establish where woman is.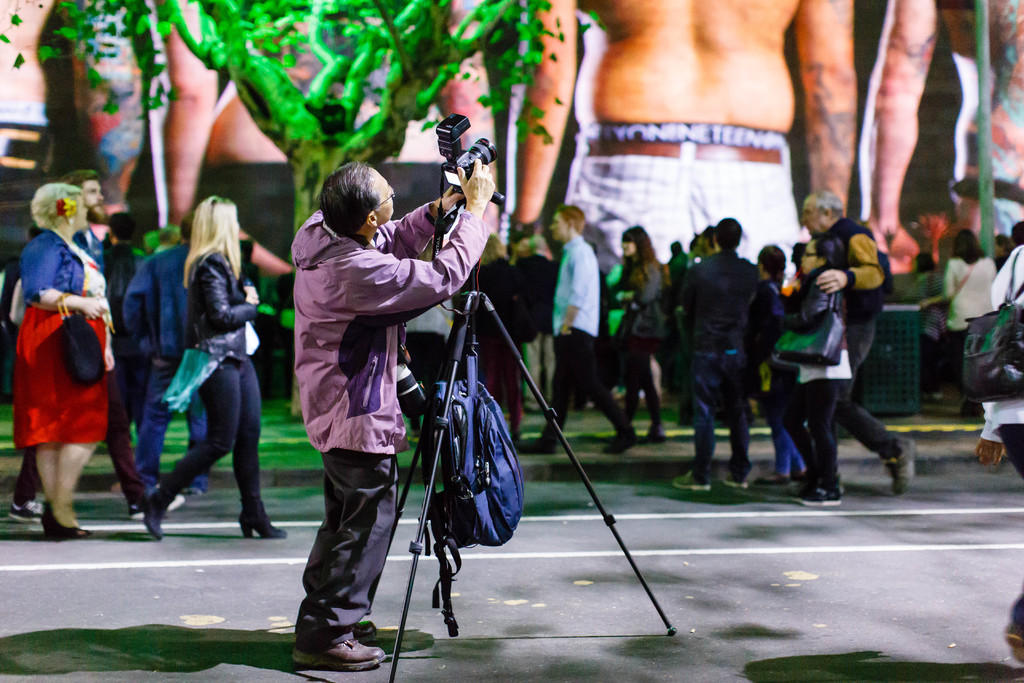
Established at bbox=(132, 174, 261, 548).
